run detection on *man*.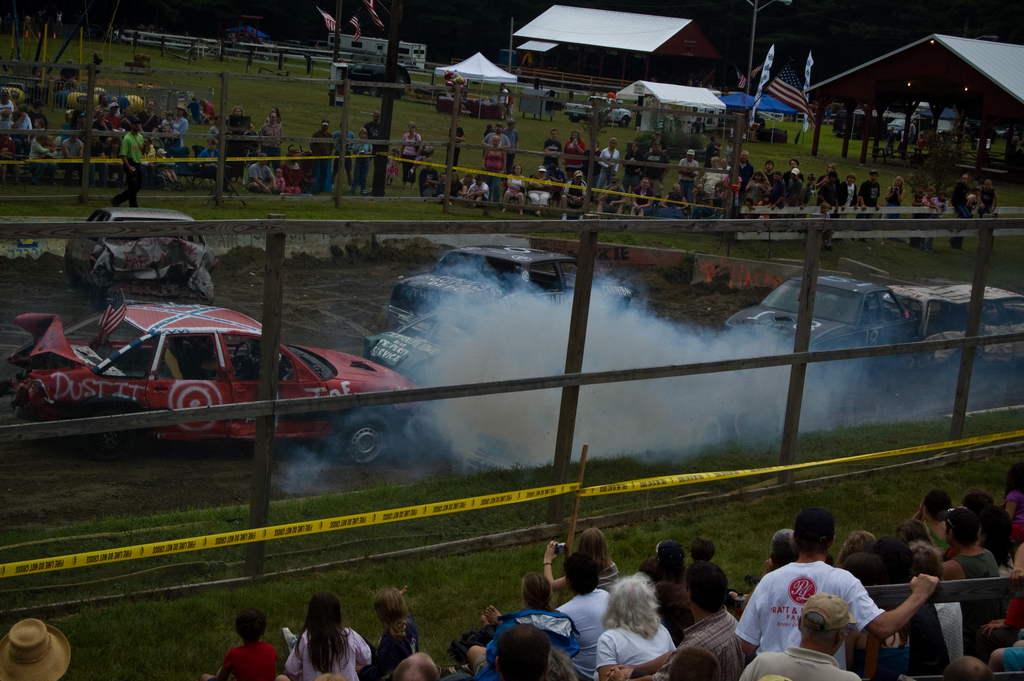
Result: BBox(733, 507, 943, 675).
